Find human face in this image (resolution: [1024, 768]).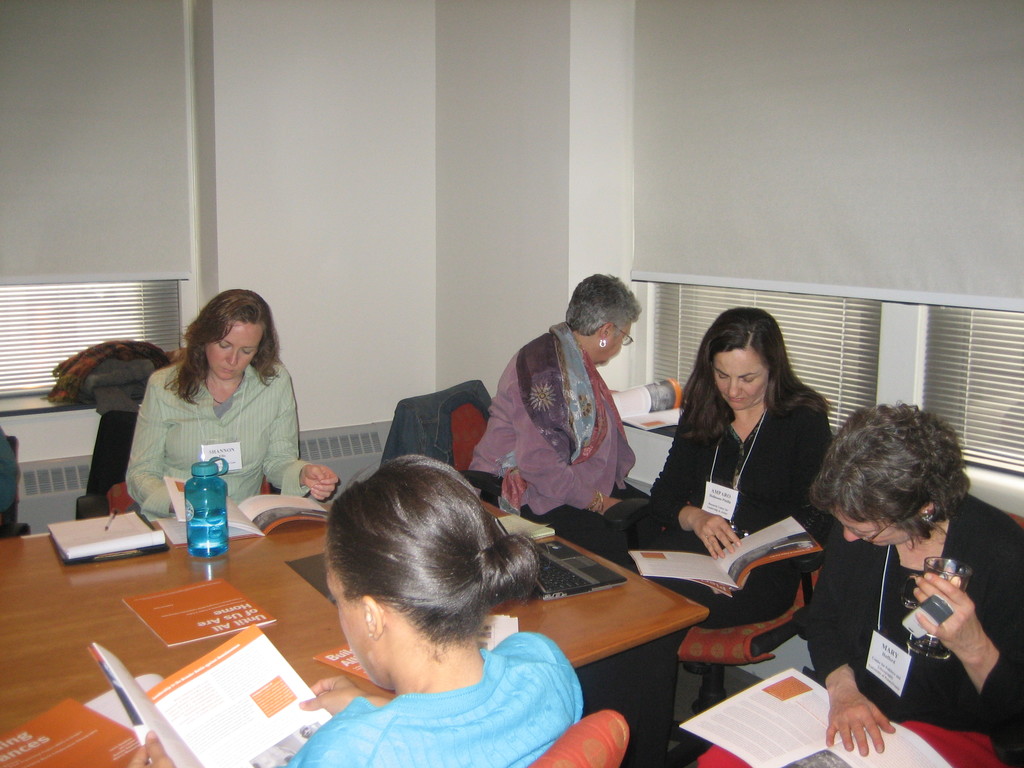
box=[829, 516, 914, 542].
